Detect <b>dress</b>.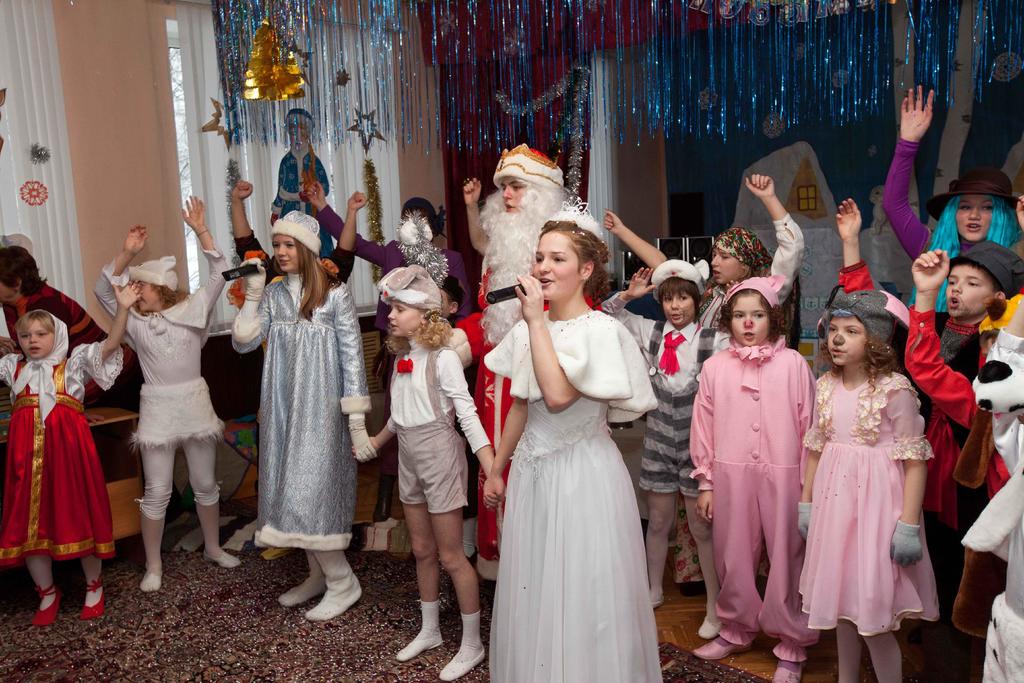
Detected at Rect(225, 270, 372, 549).
